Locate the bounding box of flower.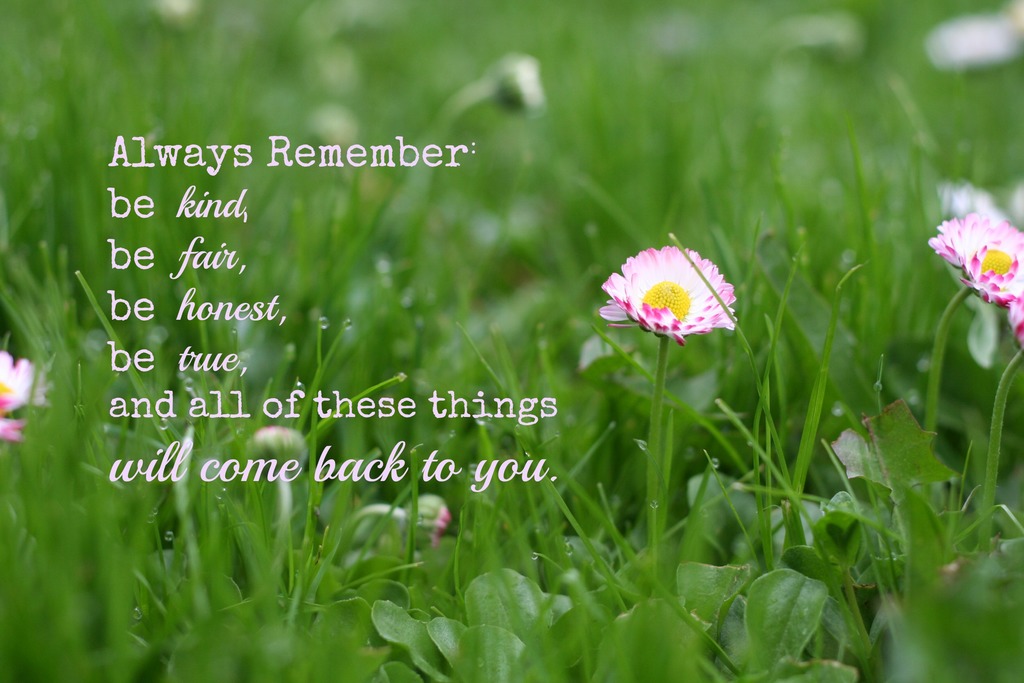
Bounding box: bbox(253, 423, 299, 440).
